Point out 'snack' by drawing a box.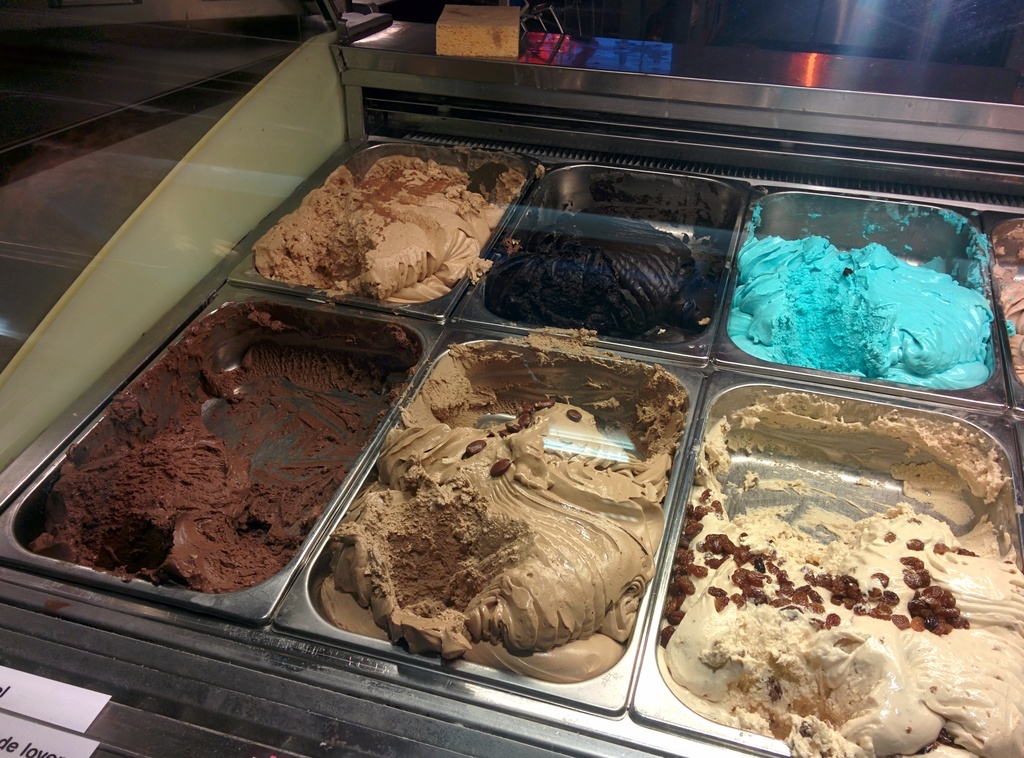
261,150,493,278.
